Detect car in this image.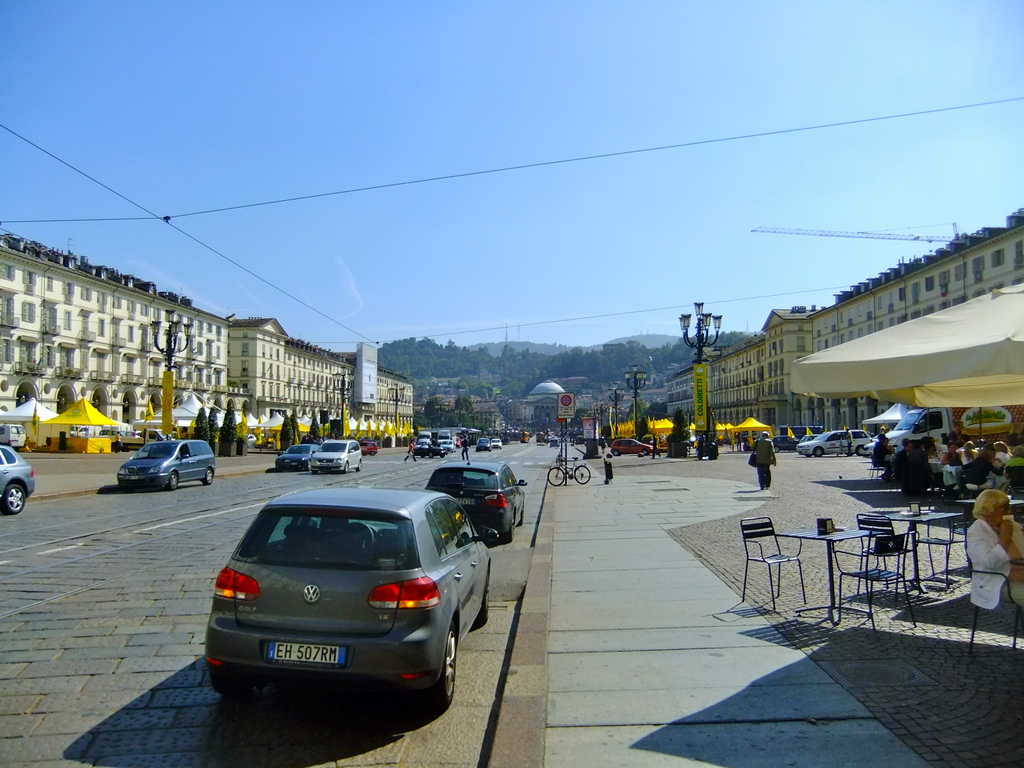
Detection: pyautogui.locateOnScreen(0, 441, 38, 515).
